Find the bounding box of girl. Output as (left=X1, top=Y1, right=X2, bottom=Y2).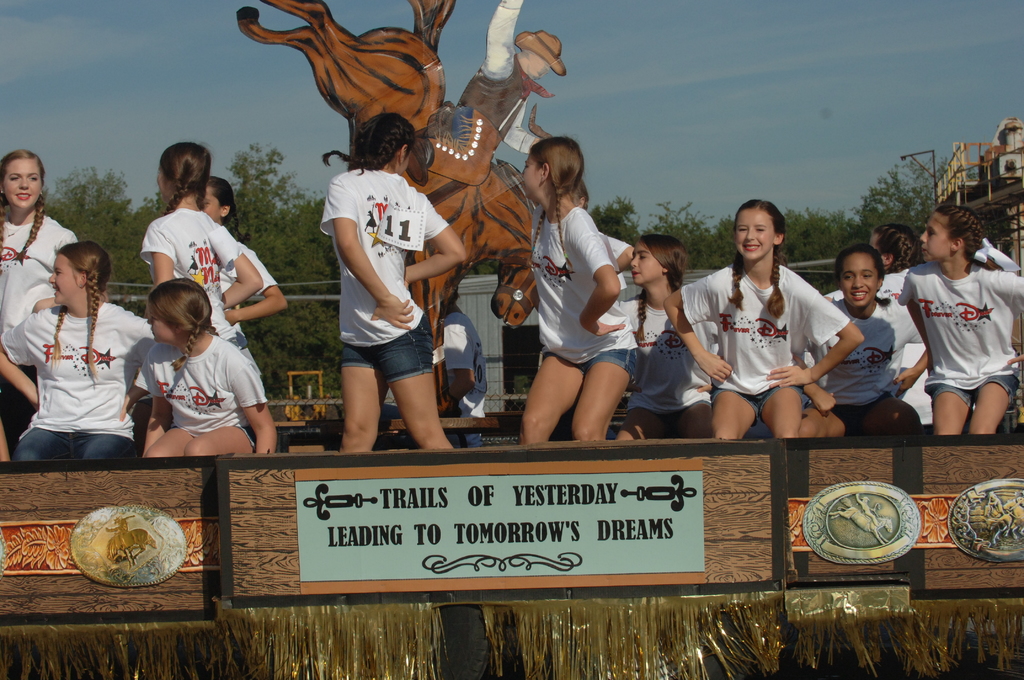
(left=202, top=177, right=290, bottom=376).
